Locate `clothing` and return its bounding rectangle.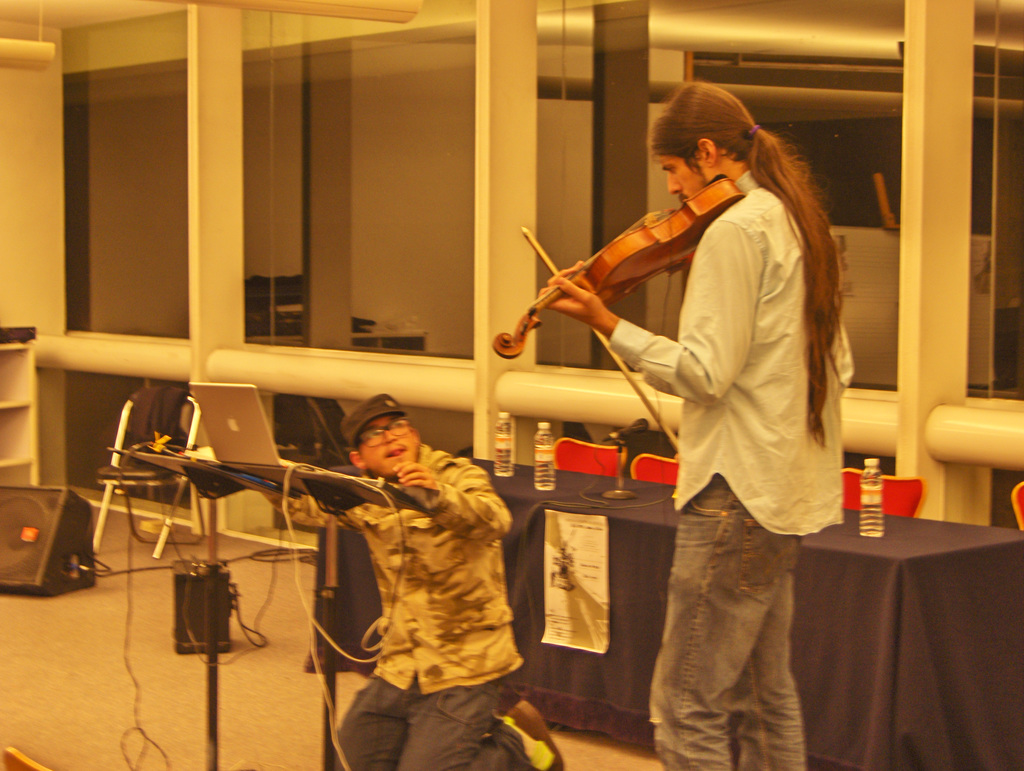
BBox(609, 168, 853, 770).
